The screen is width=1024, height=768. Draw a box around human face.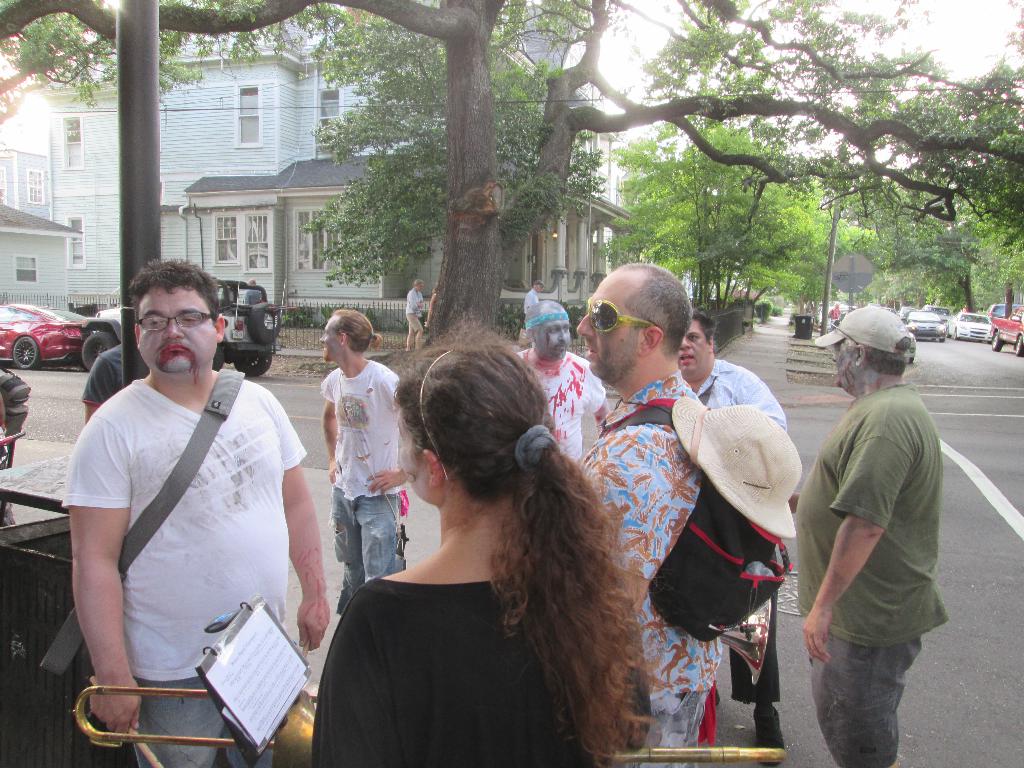
(833, 339, 853, 389).
